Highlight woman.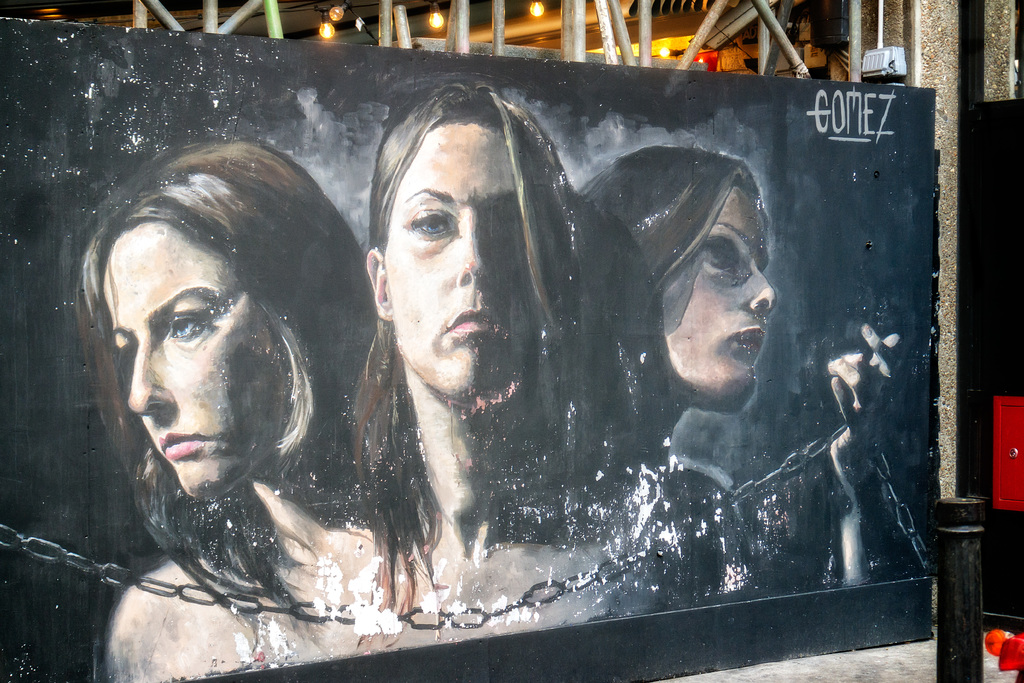
Highlighted region: bbox=[351, 83, 635, 632].
